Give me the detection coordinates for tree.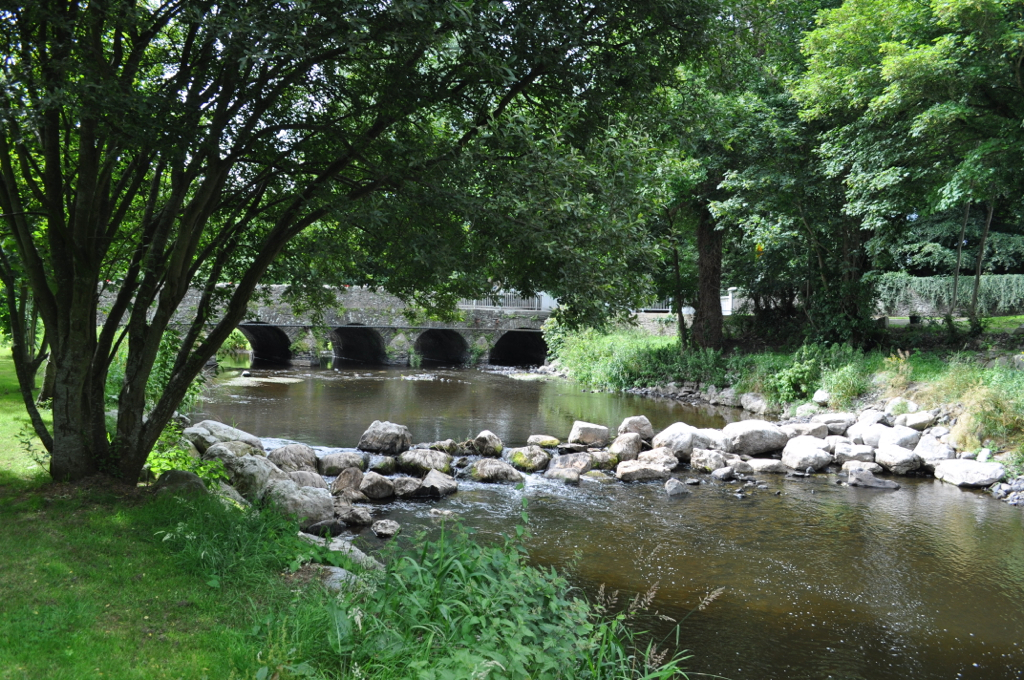
l=868, t=194, r=1023, b=276.
